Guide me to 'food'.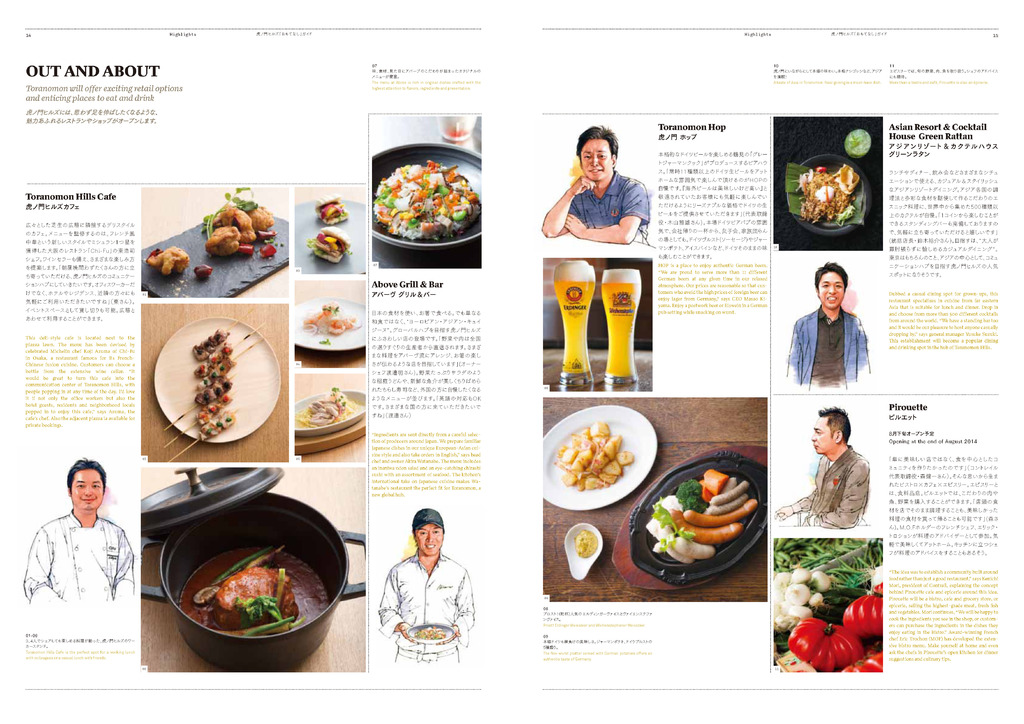
Guidance: 141/244/191/275.
